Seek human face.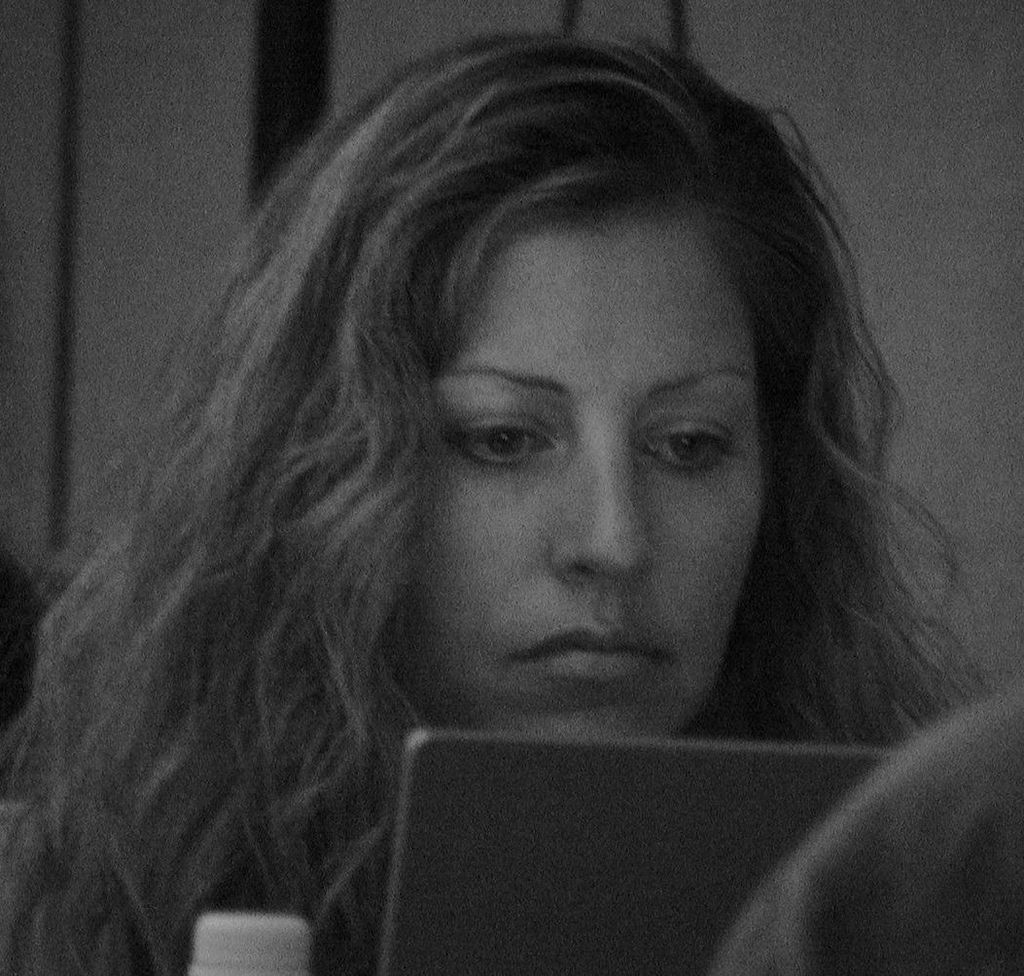
395:193:765:736.
